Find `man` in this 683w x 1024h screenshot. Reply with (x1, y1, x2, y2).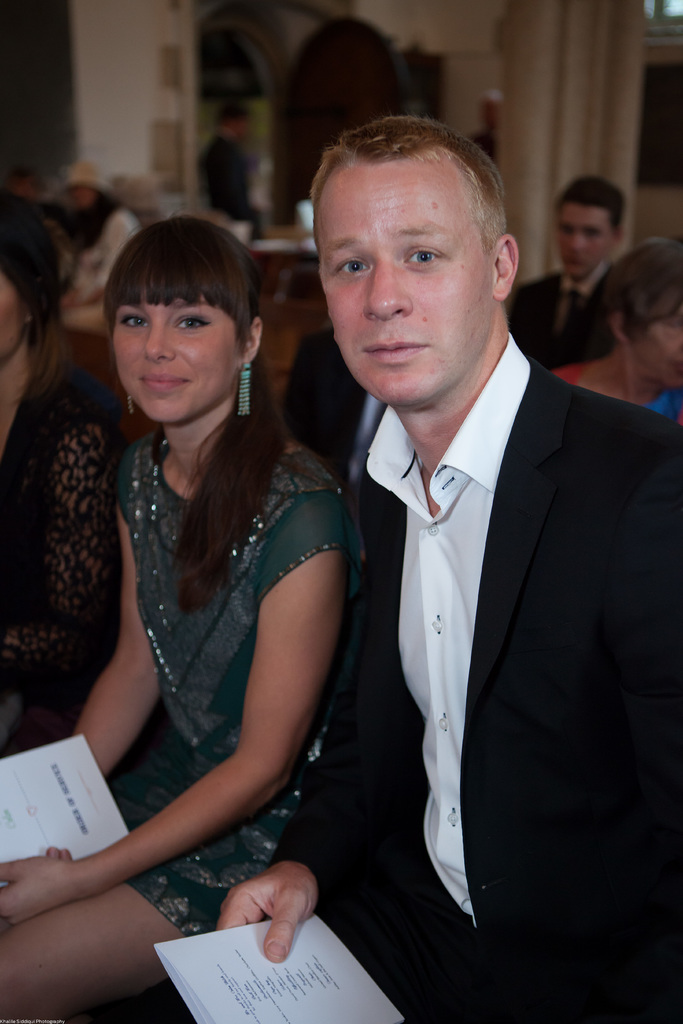
(198, 104, 263, 242).
